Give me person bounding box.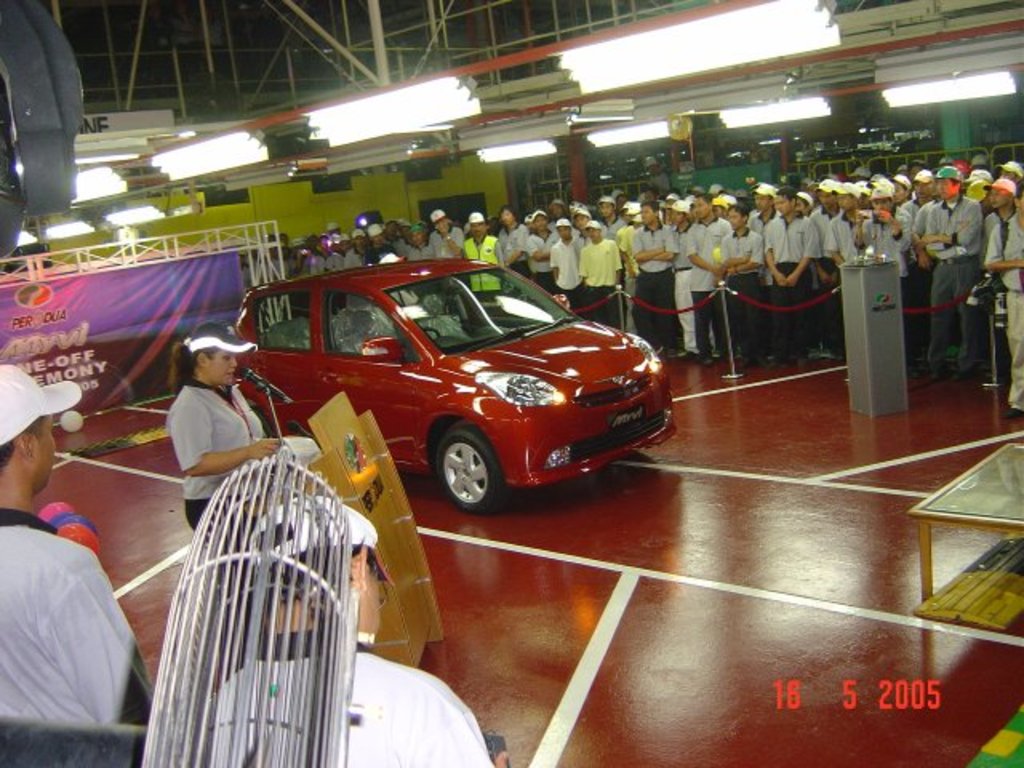
[712,200,770,350].
